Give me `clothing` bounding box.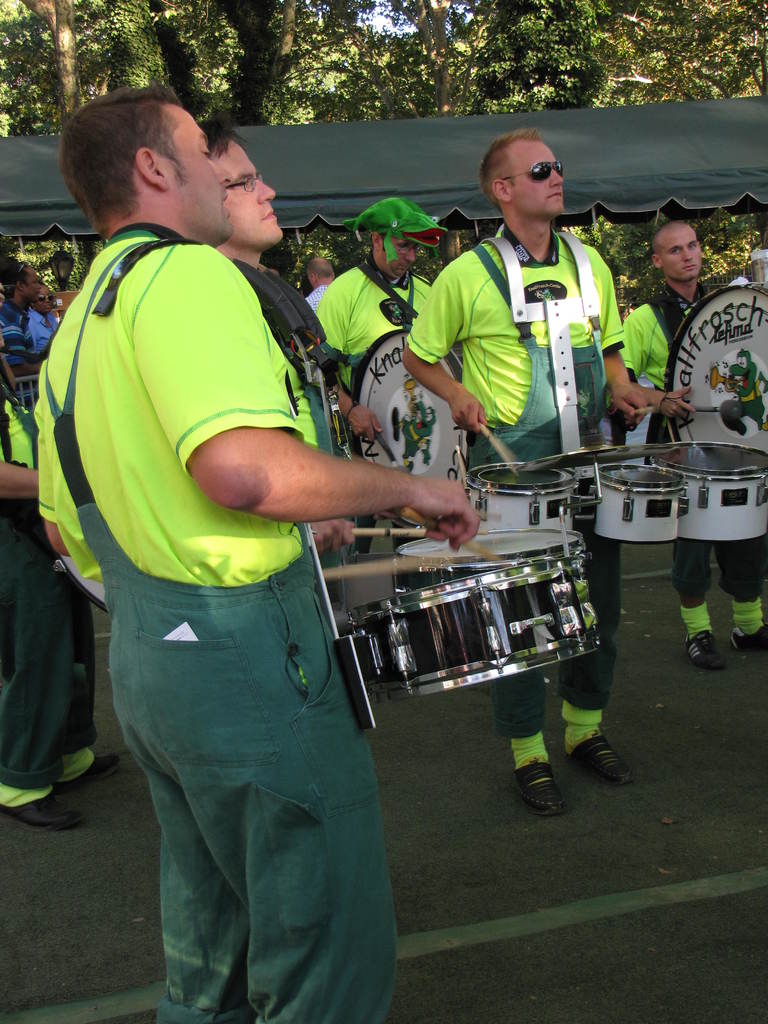
BBox(65, 152, 392, 1019).
